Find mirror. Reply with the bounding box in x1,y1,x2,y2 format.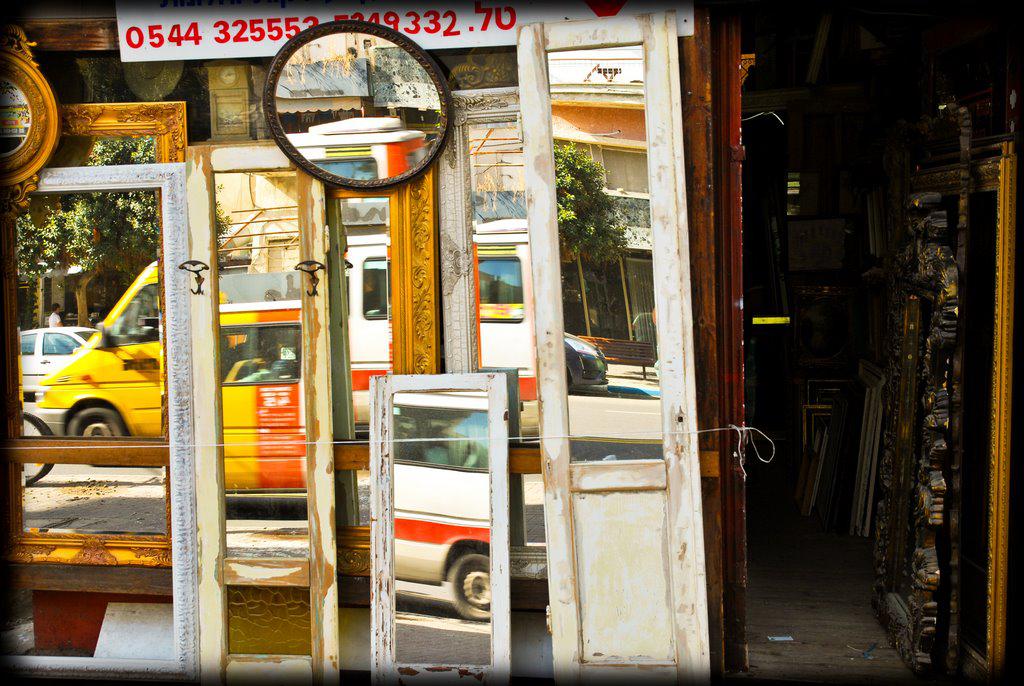
275,30,438,178.
